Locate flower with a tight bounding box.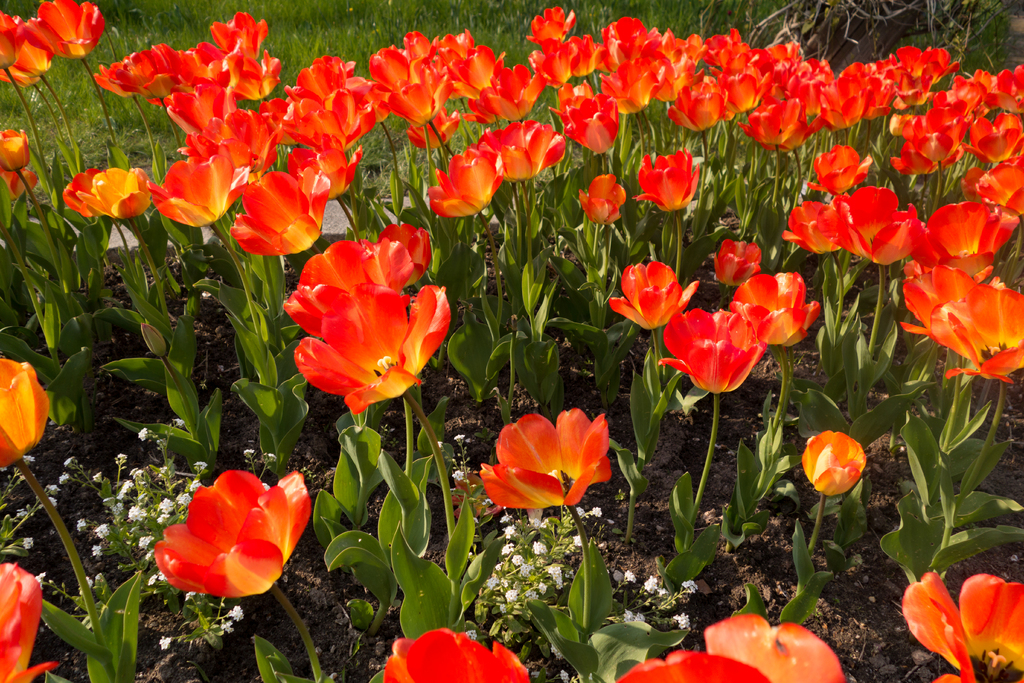
[429, 157, 502, 216].
